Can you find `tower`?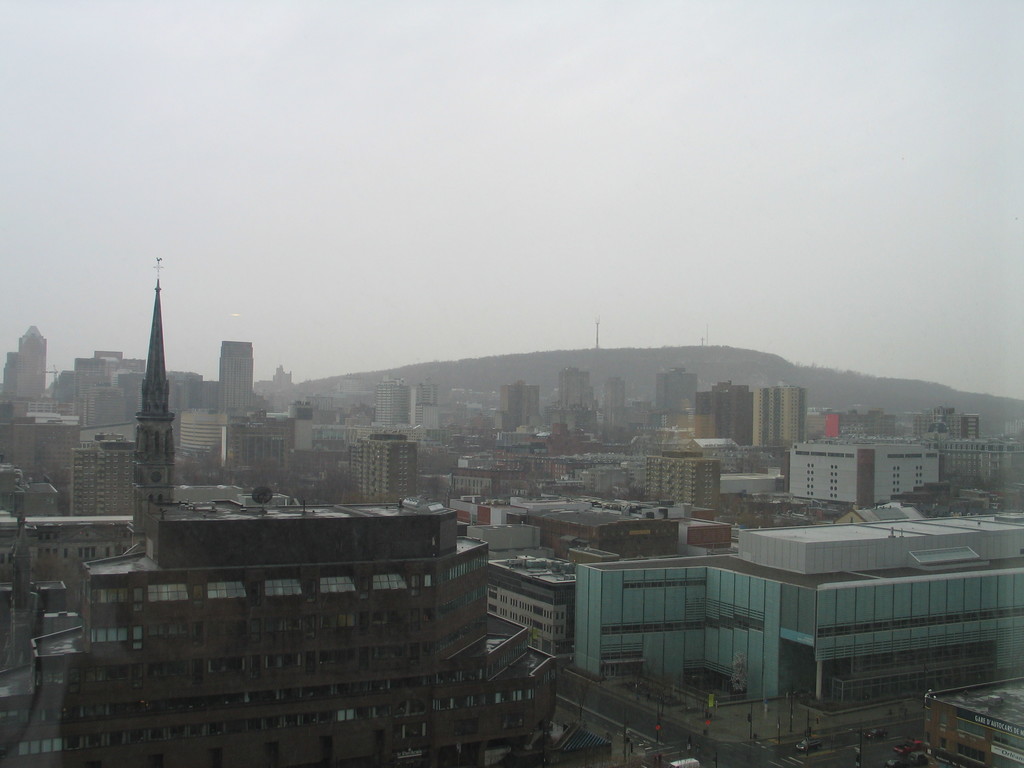
Yes, bounding box: region(133, 262, 171, 554).
